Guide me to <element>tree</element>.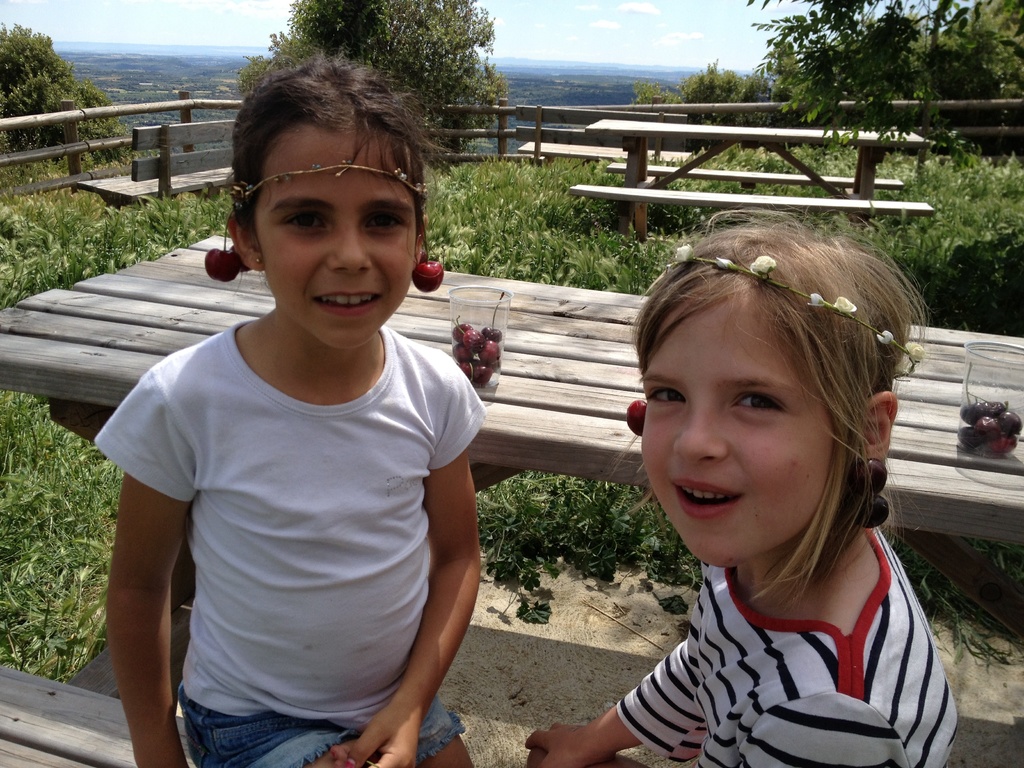
Guidance: {"left": 0, "top": 19, "right": 140, "bottom": 180}.
